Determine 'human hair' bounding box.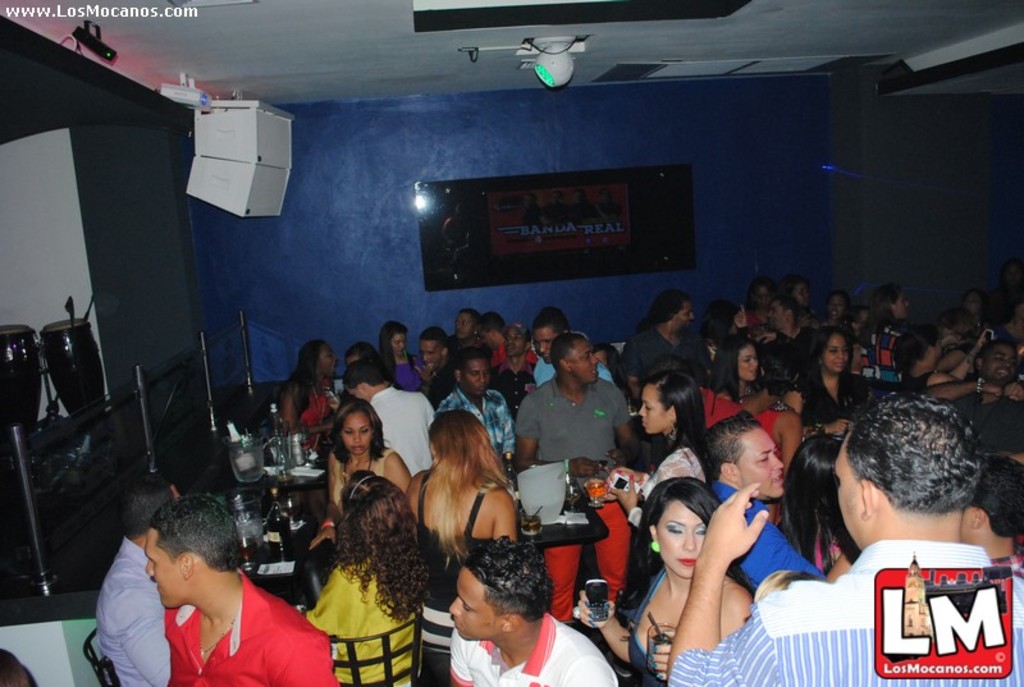
Determined: (535,306,568,334).
